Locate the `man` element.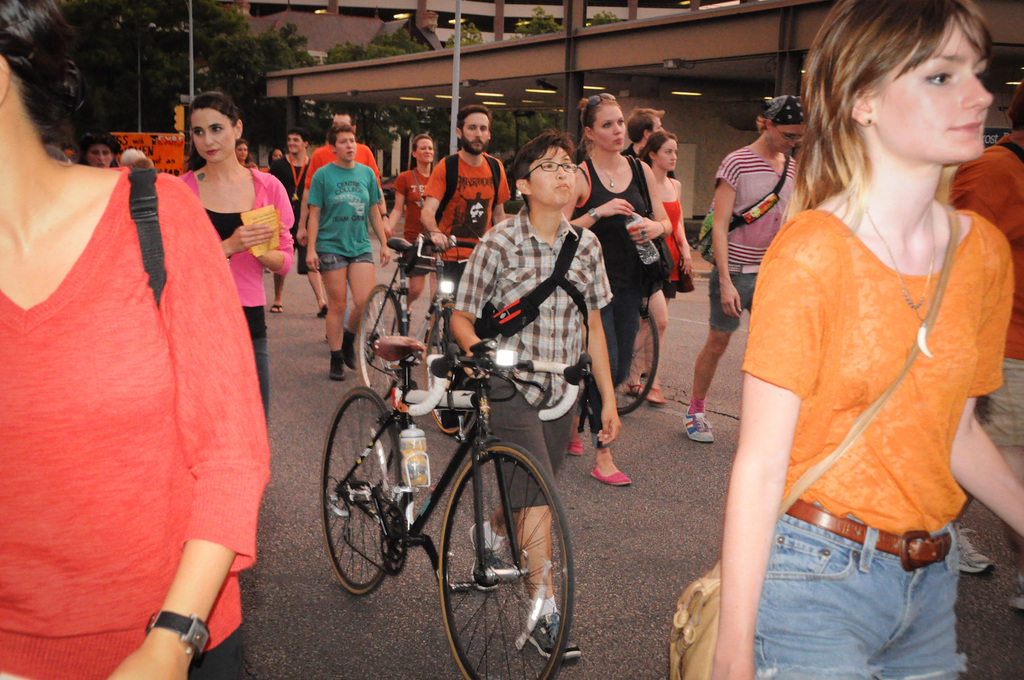
Element bbox: <bbox>294, 115, 388, 356</bbox>.
